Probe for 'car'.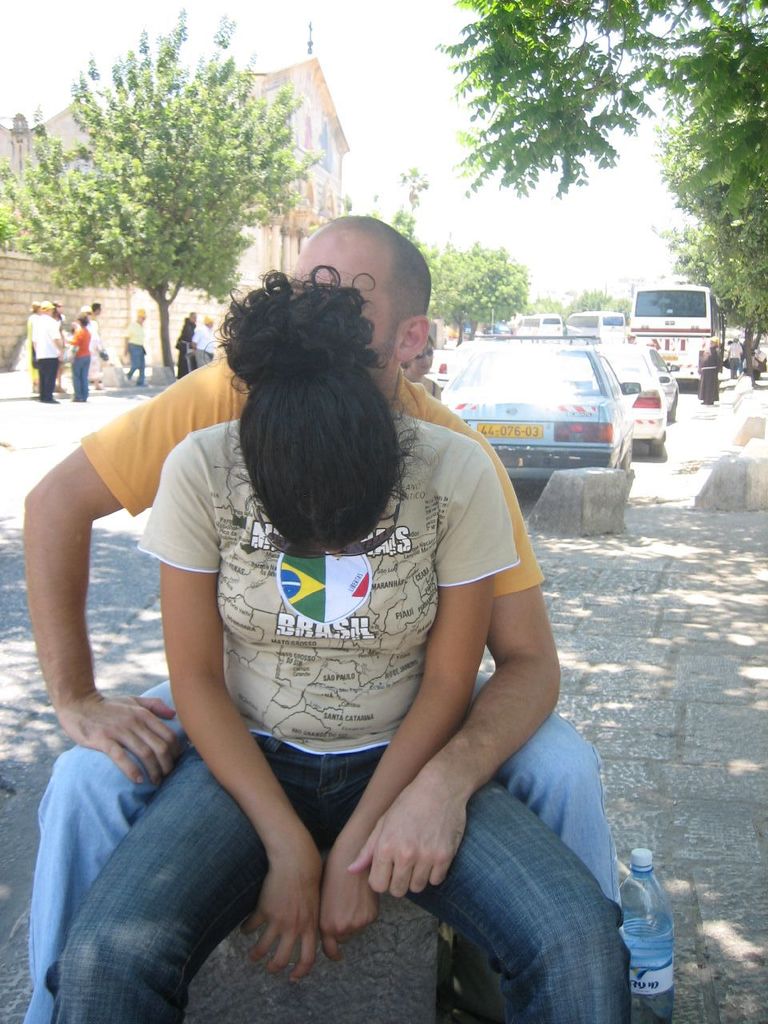
Probe result: Rect(596, 347, 669, 458).
